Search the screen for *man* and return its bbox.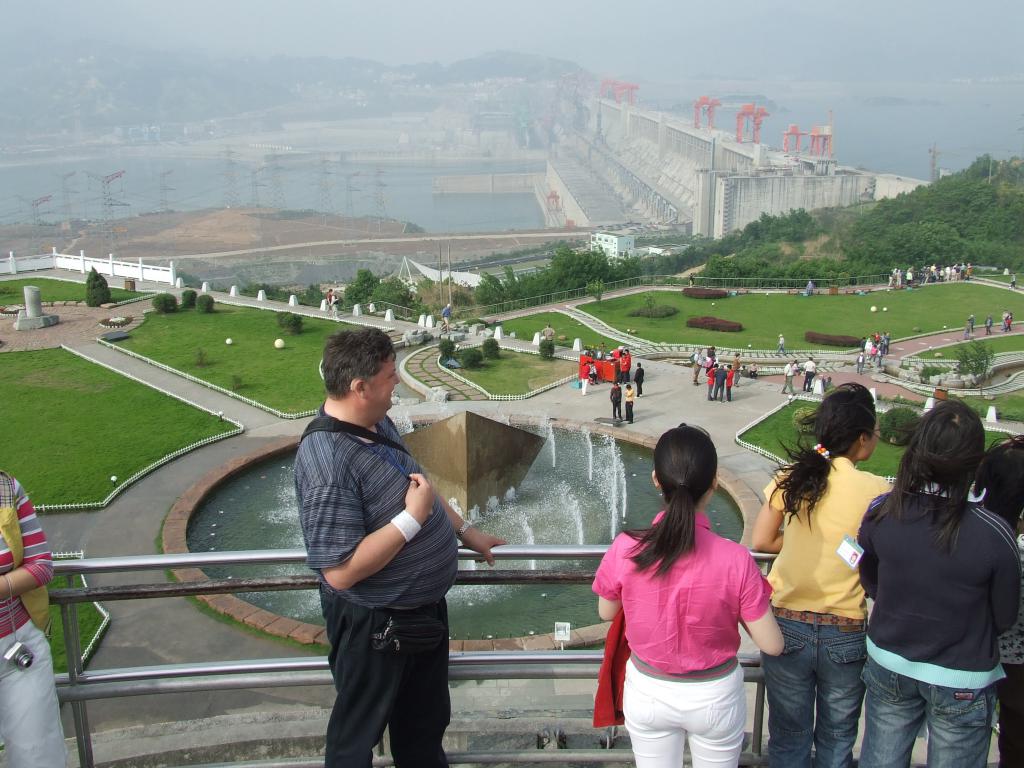
Found: 436:302:453:337.
